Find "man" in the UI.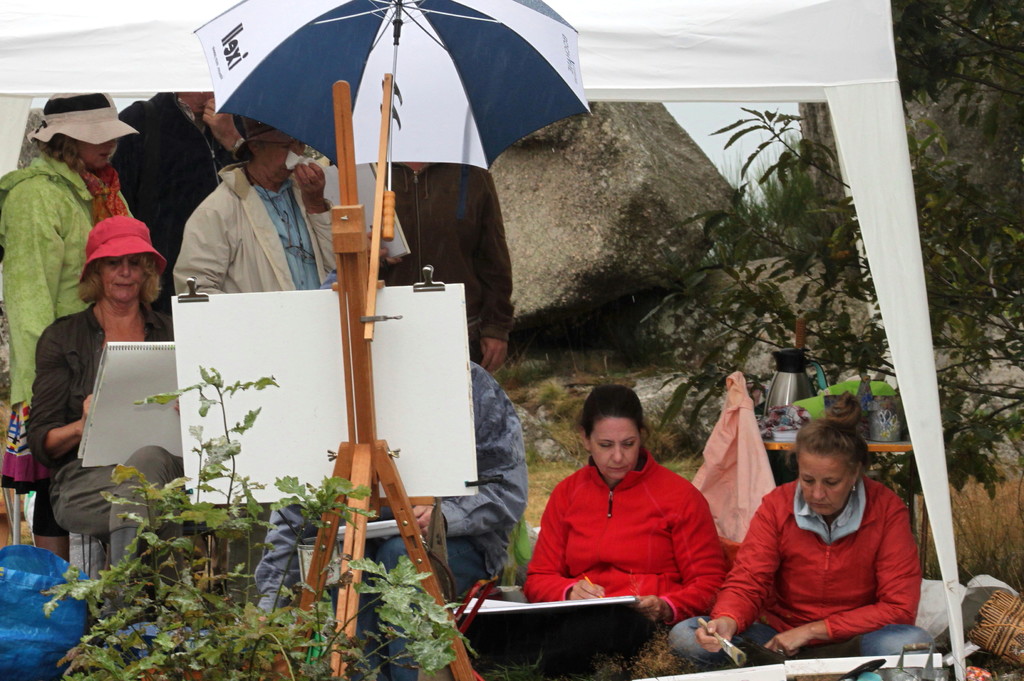
UI element at bbox=[259, 340, 531, 680].
